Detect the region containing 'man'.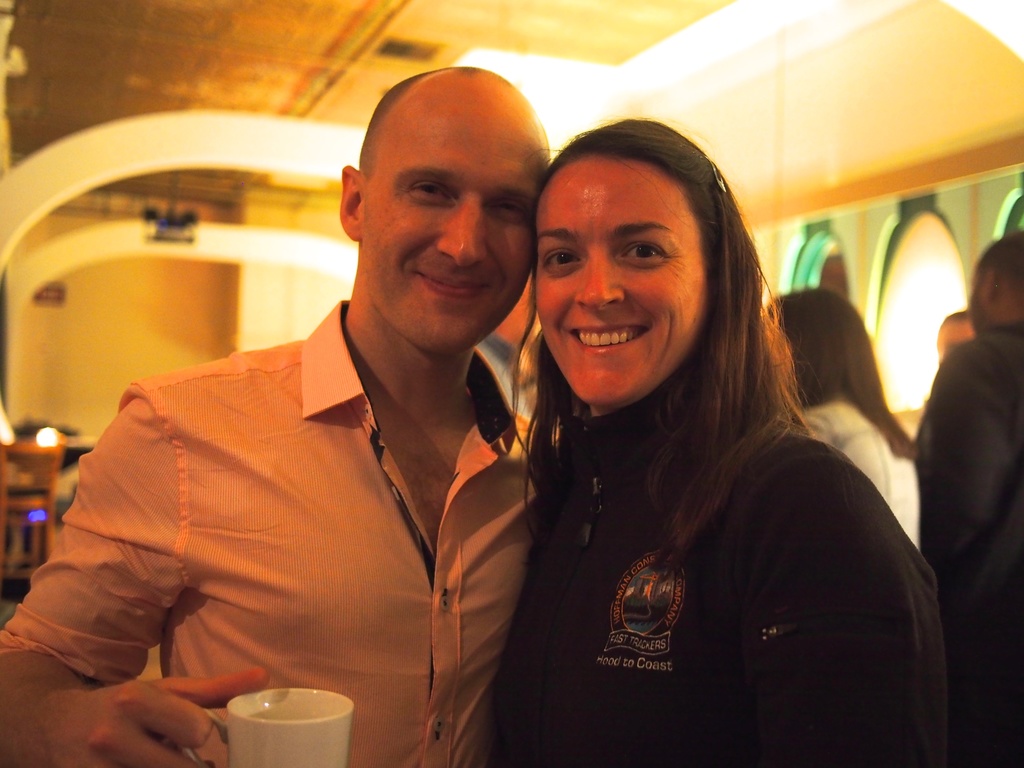
BBox(919, 224, 1023, 767).
